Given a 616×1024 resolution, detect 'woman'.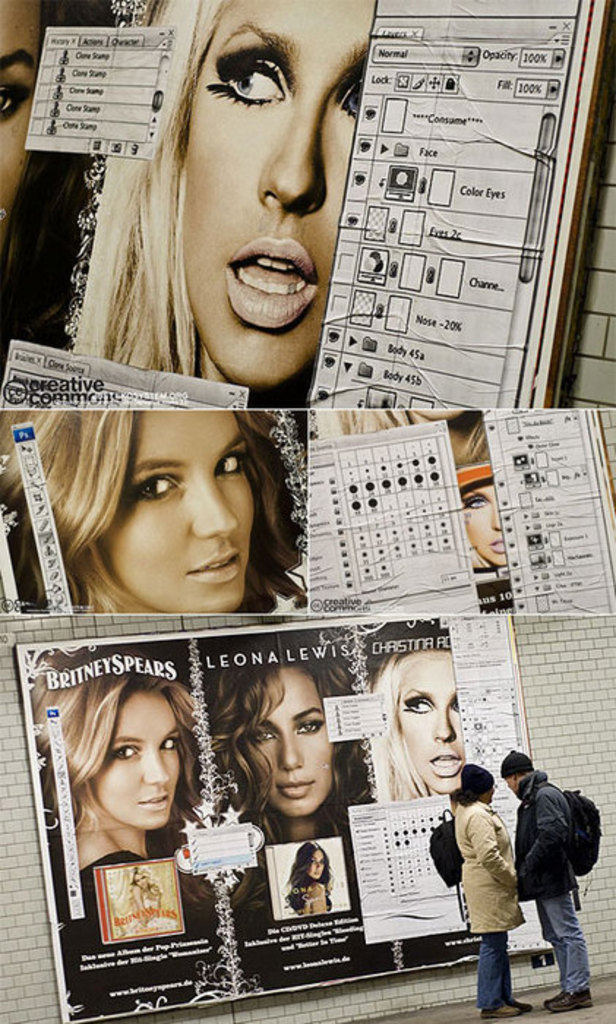
x1=200 y1=636 x2=372 y2=913.
